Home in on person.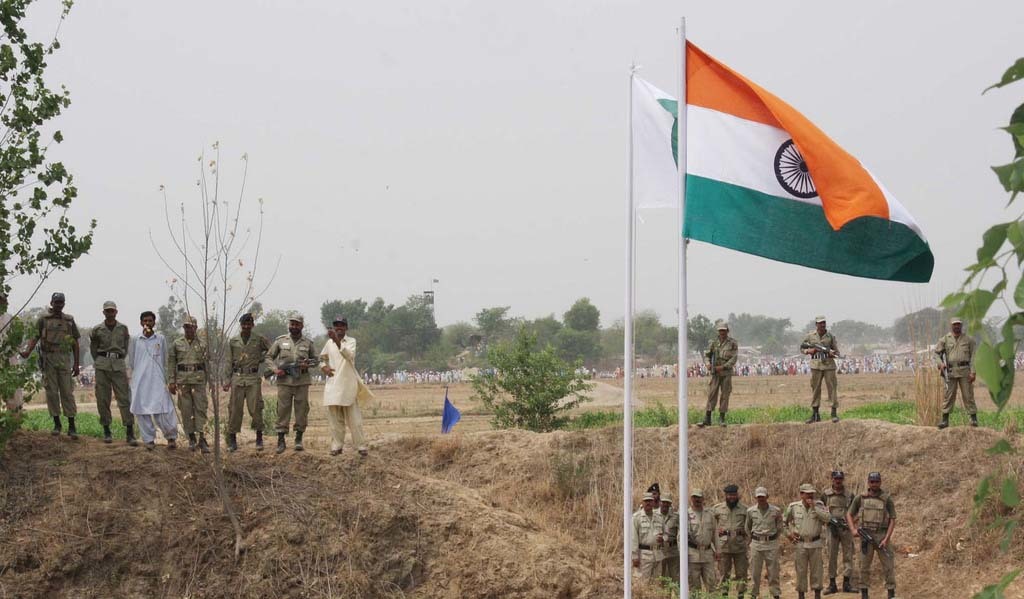
Homed in at Rect(694, 320, 741, 427).
